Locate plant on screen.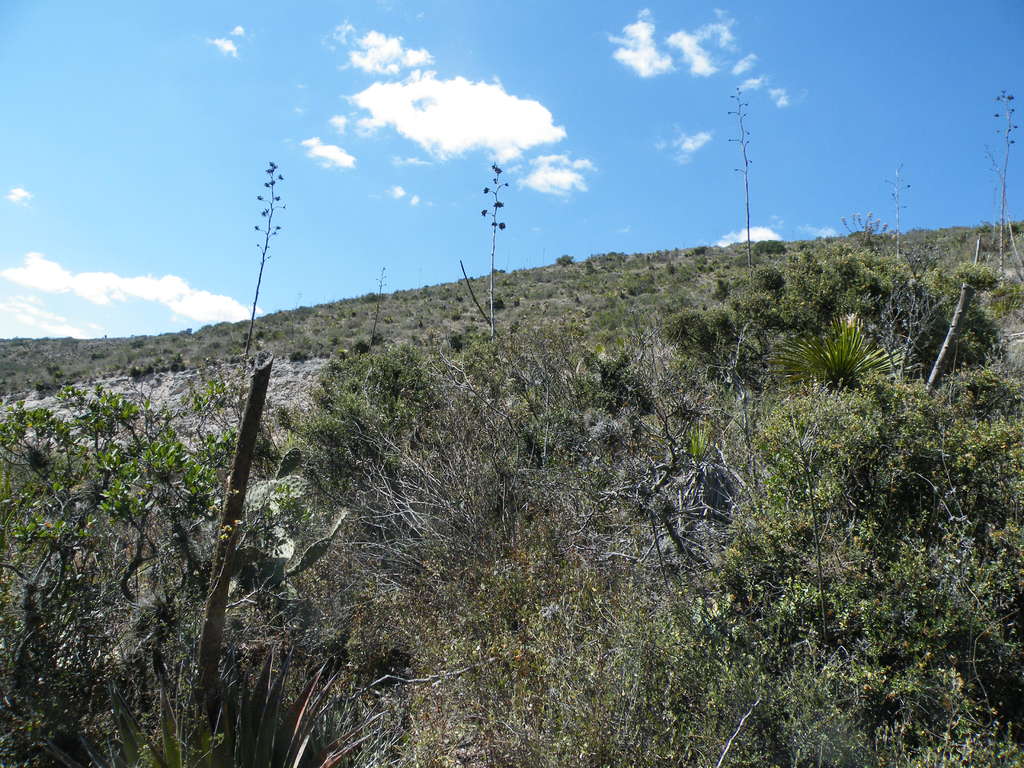
On screen at x1=751 y1=238 x2=789 y2=257.
